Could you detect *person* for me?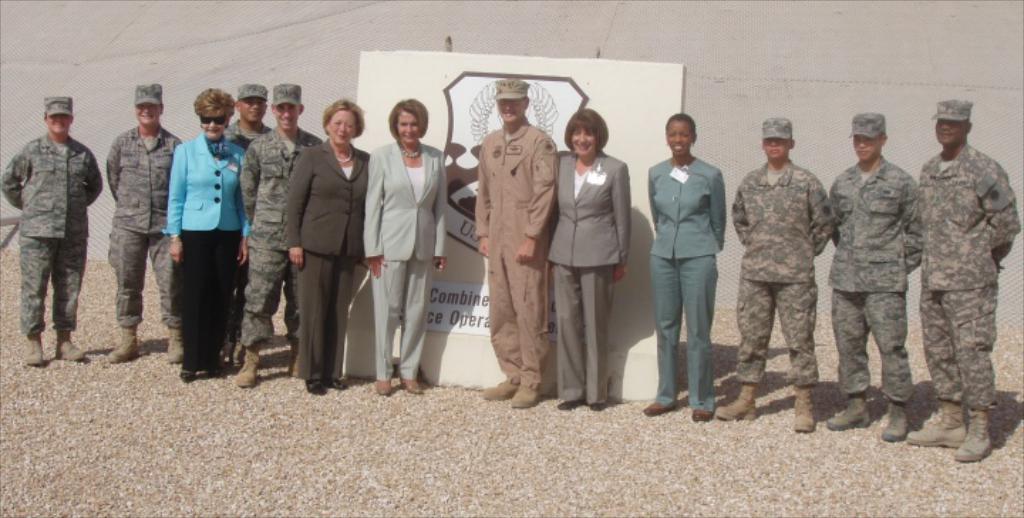
Detection result: 235 84 326 388.
